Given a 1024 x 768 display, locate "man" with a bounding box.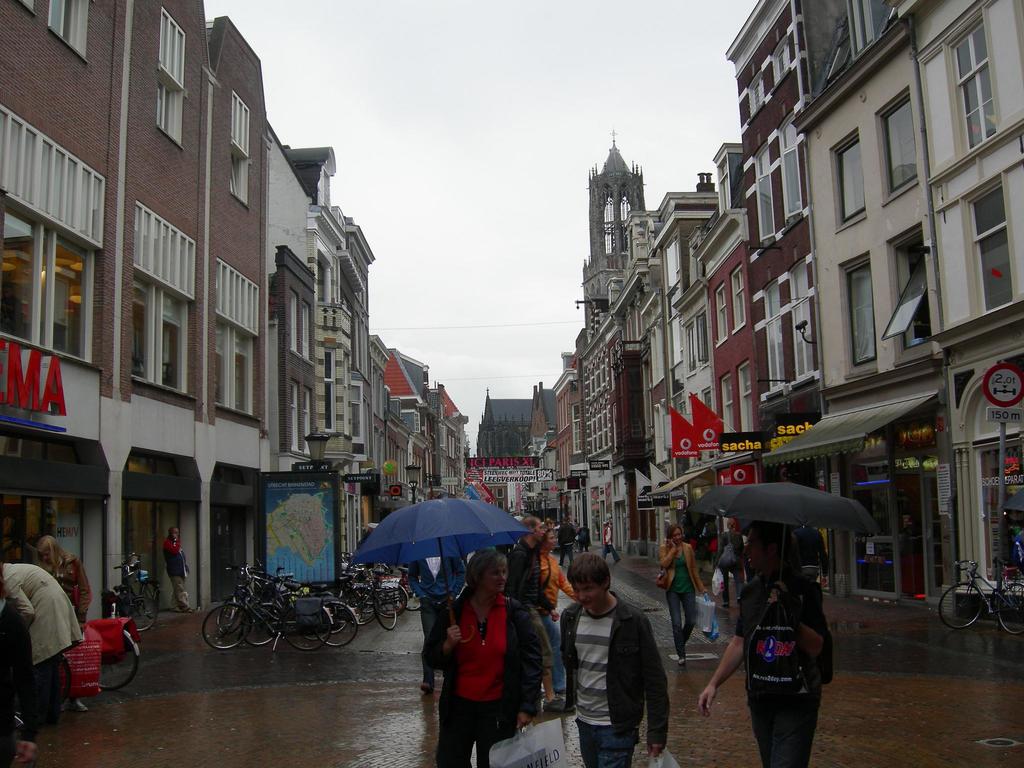
Located: 598, 524, 621, 561.
